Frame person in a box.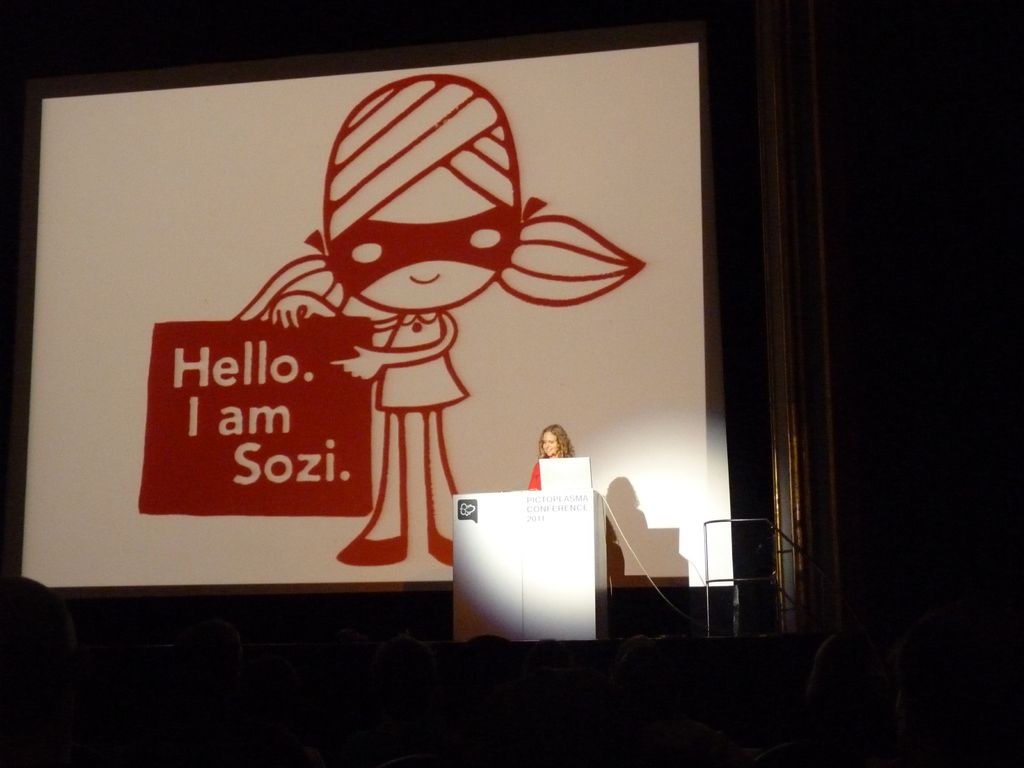
box(515, 422, 584, 522).
